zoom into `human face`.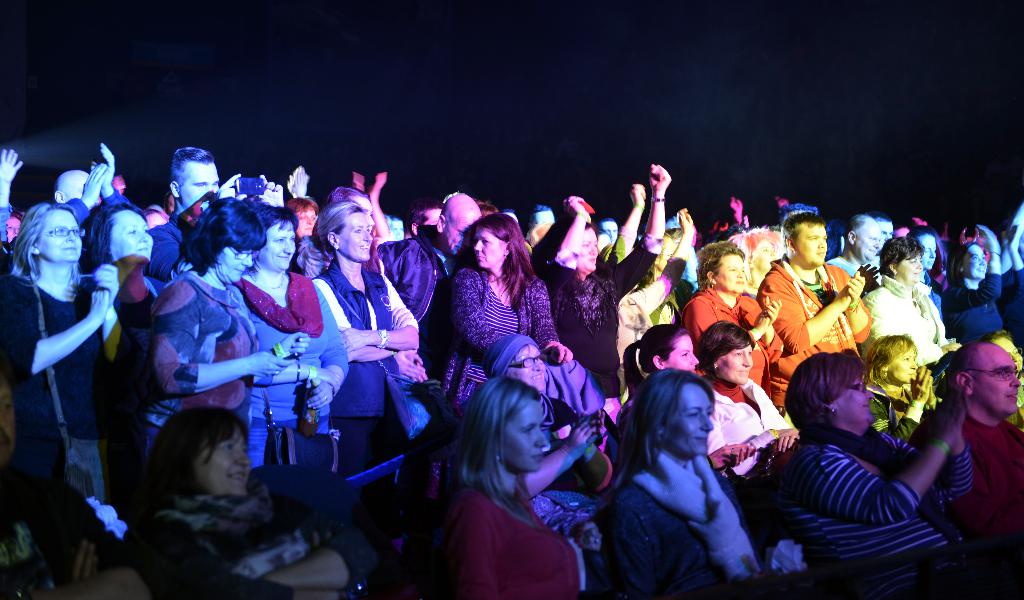
Zoom target: crop(36, 210, 80, 263).
